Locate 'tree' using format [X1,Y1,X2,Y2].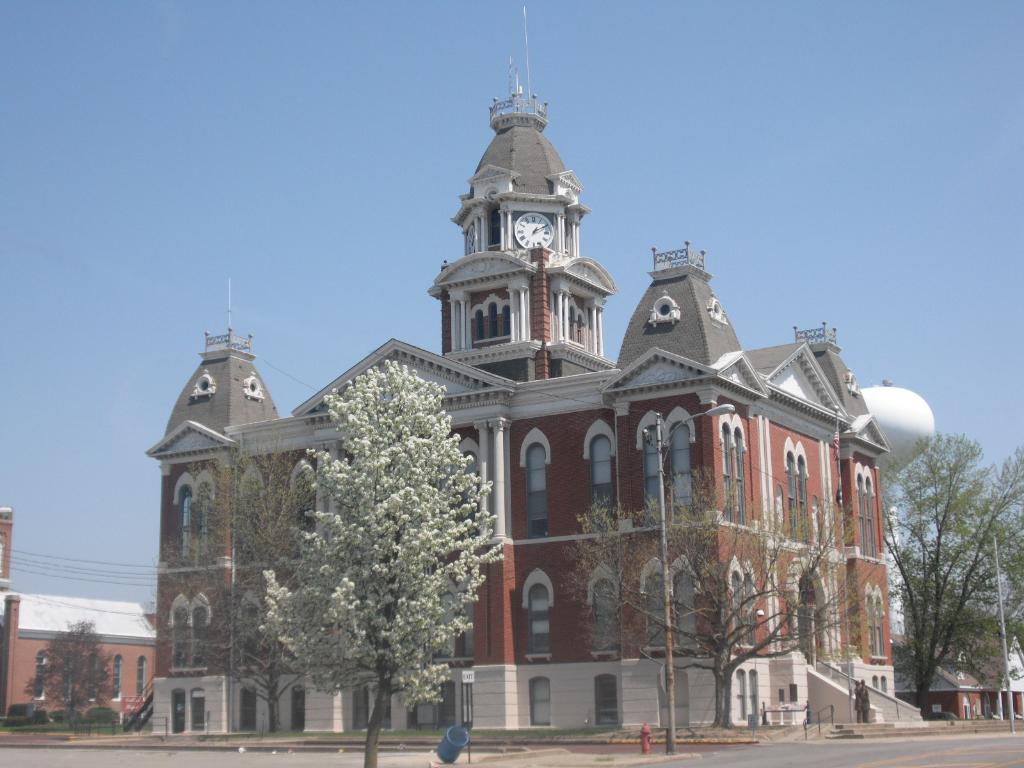
[134,442,307,737].
